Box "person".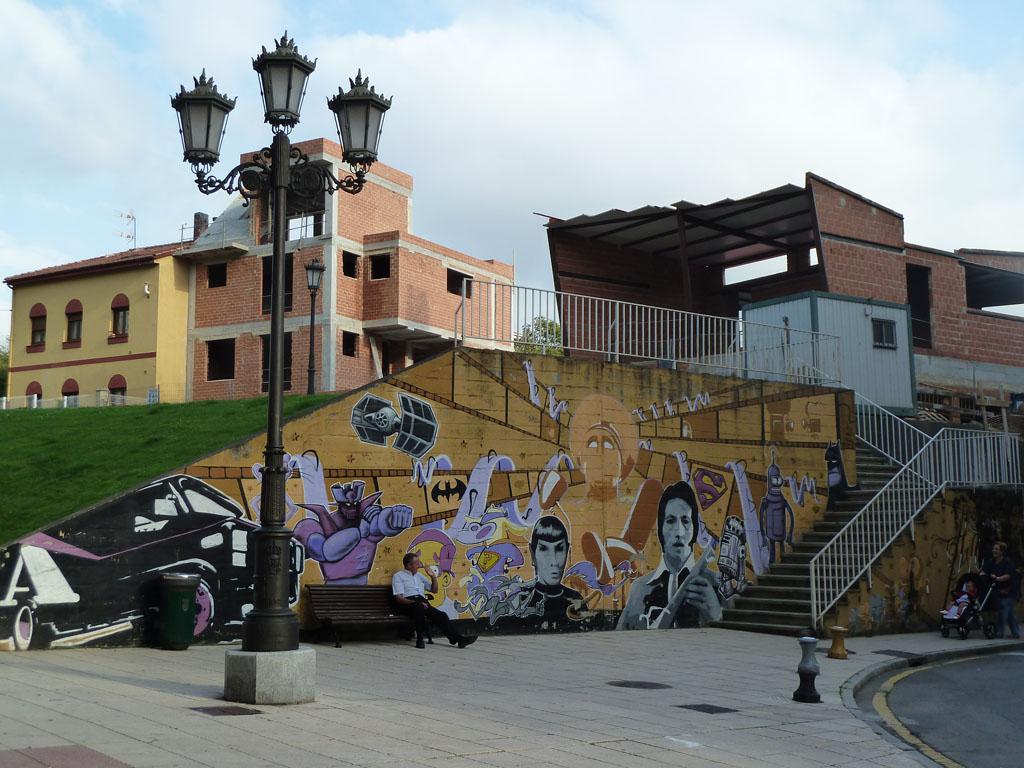
(x1=618, y1=480, x2=723, y2=630).
